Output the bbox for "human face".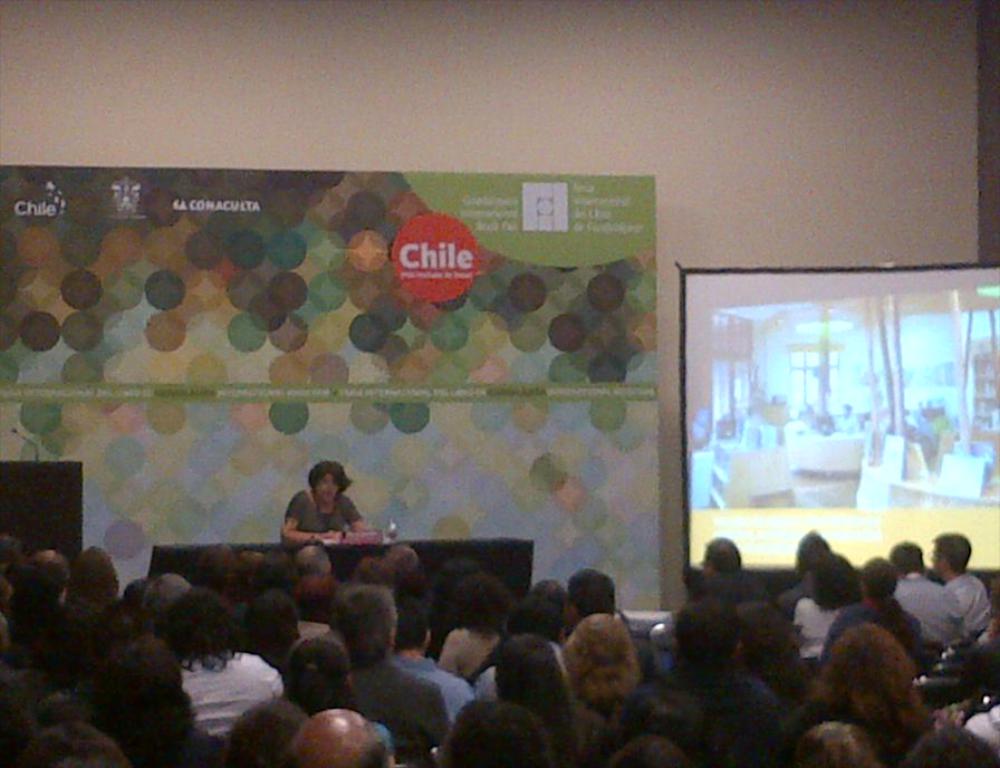
box(927, 548, 948, 576).
